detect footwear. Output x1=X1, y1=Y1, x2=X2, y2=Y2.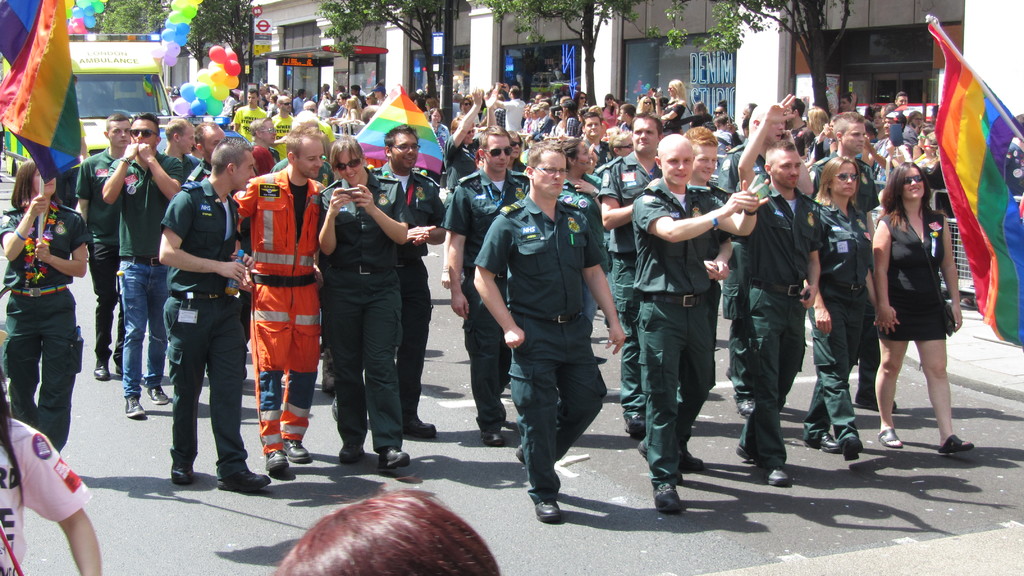
x1=803, y1=429, x2=838, y2=453.
